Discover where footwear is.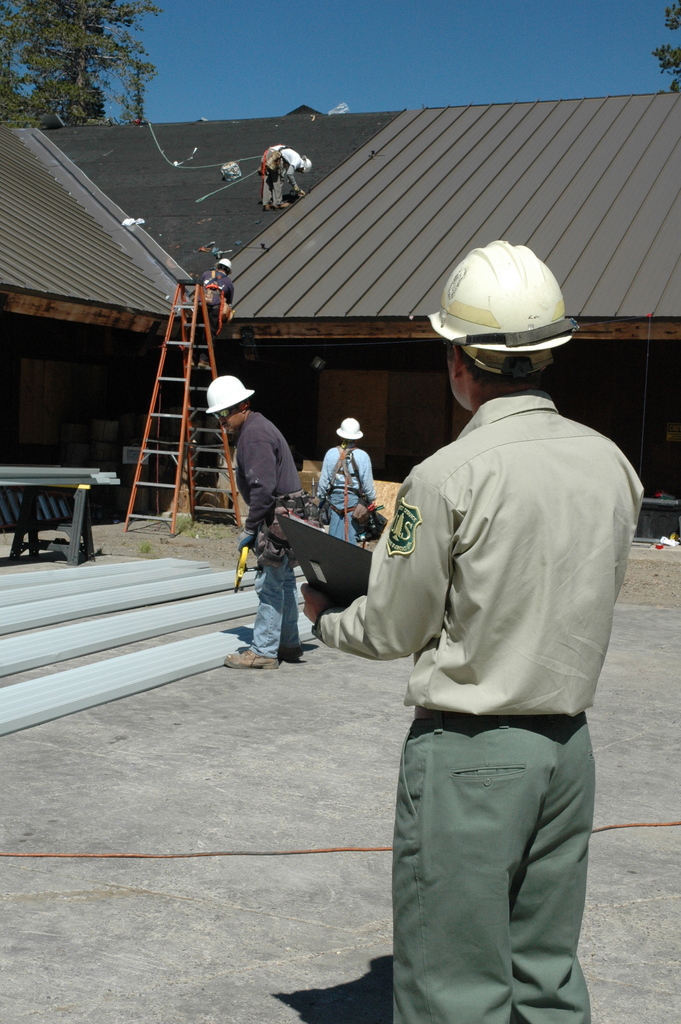
Discovered at <region>221, 645, 279, 668</region>.
